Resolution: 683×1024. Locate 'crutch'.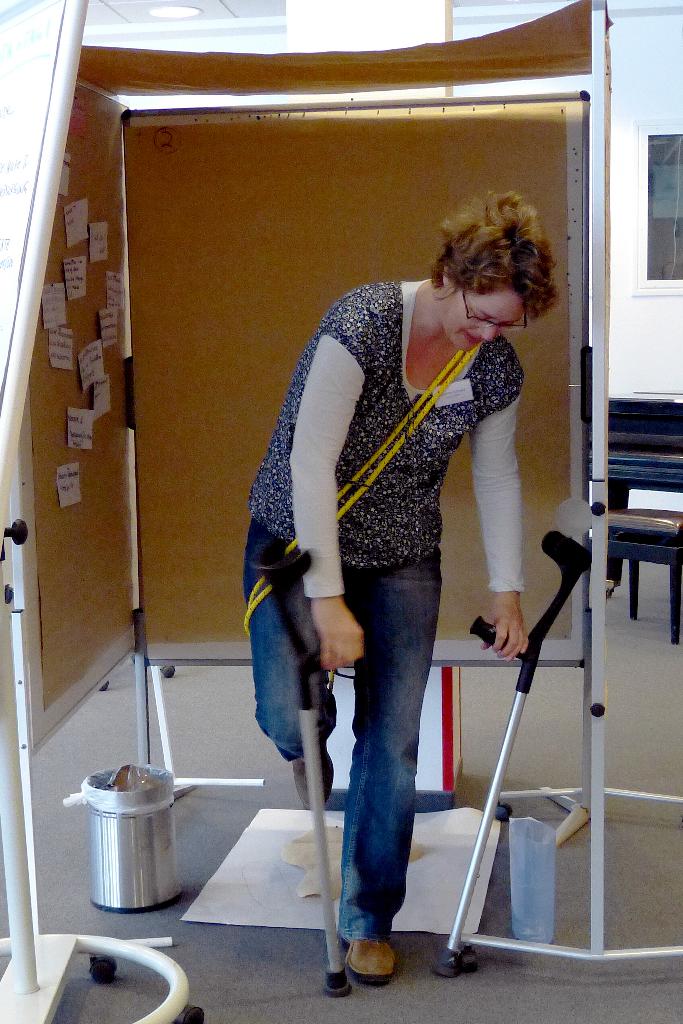
pyautogui.locateOnScreen(248, 534, 351, 995).
